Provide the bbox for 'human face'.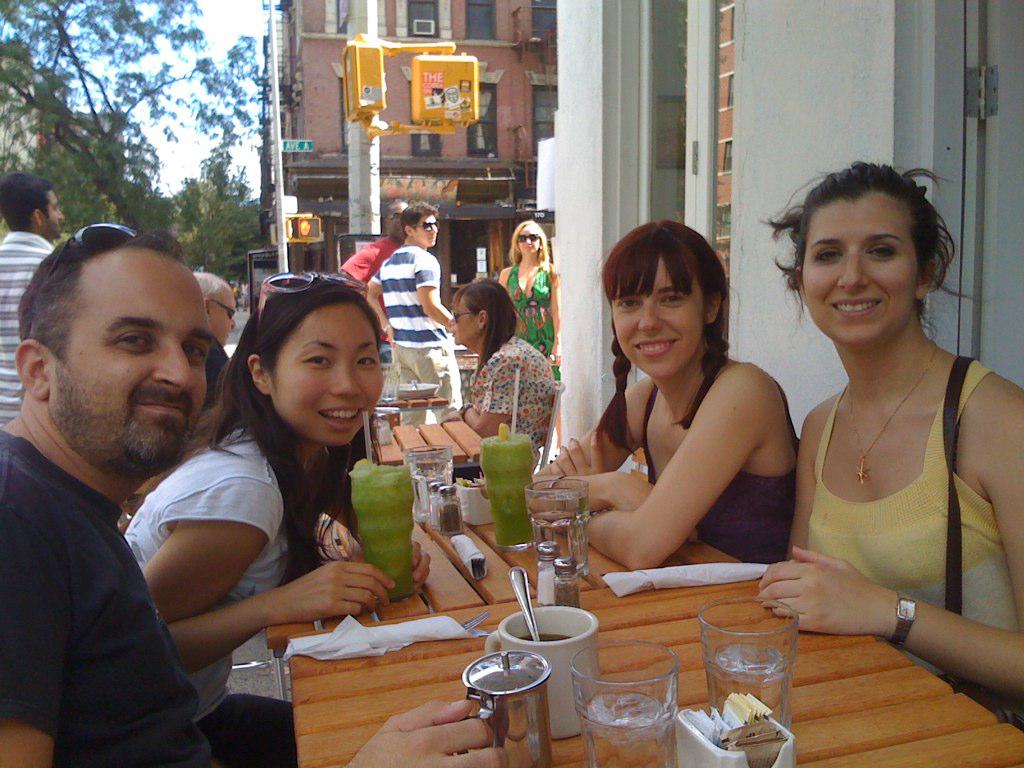
bbox(443, 302, 480, 346).
